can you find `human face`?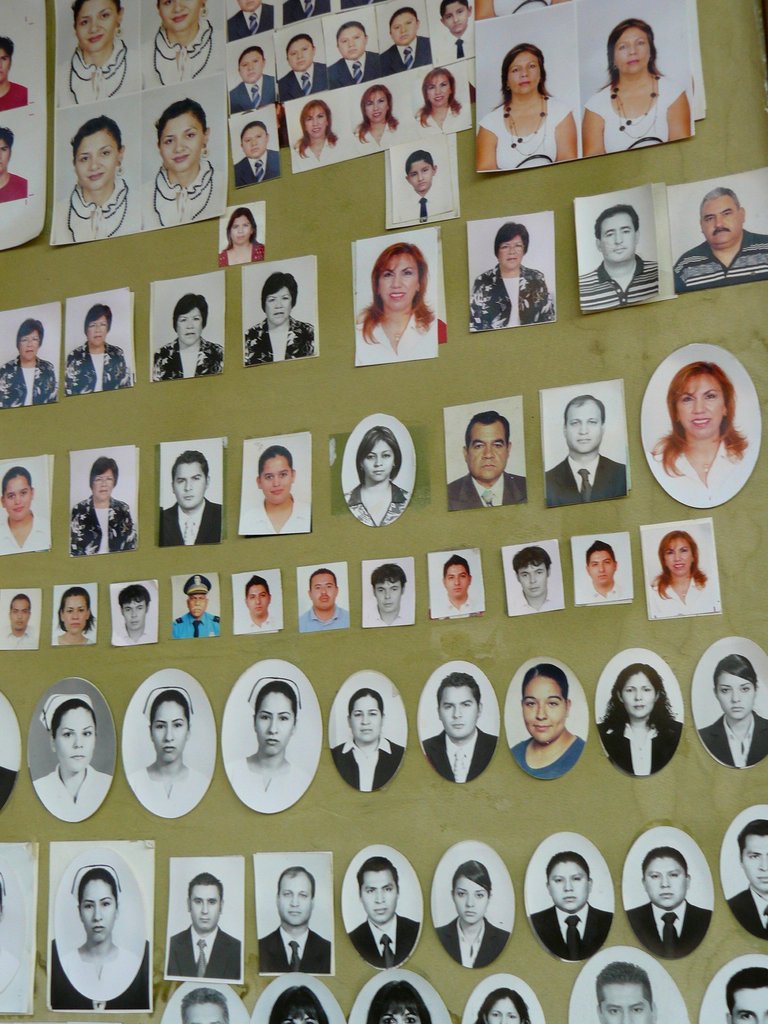
Yes, bounding box: l=248, t=587, r=269, b=620.
